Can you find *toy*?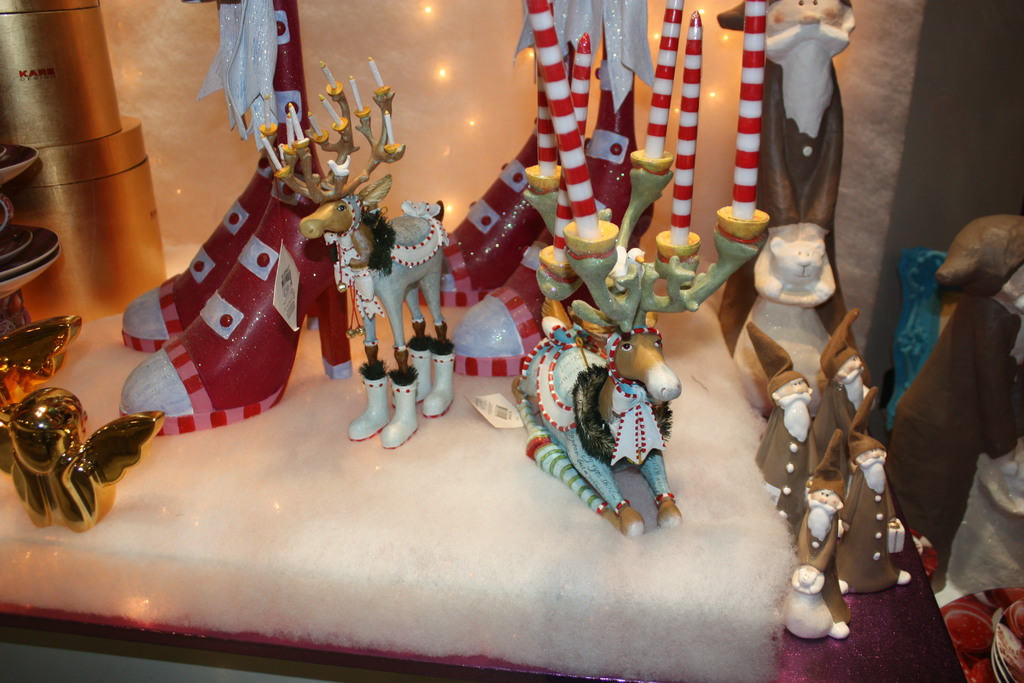
Yes, bounding box: x1=0, y1=317, x2=112, y2=435.
